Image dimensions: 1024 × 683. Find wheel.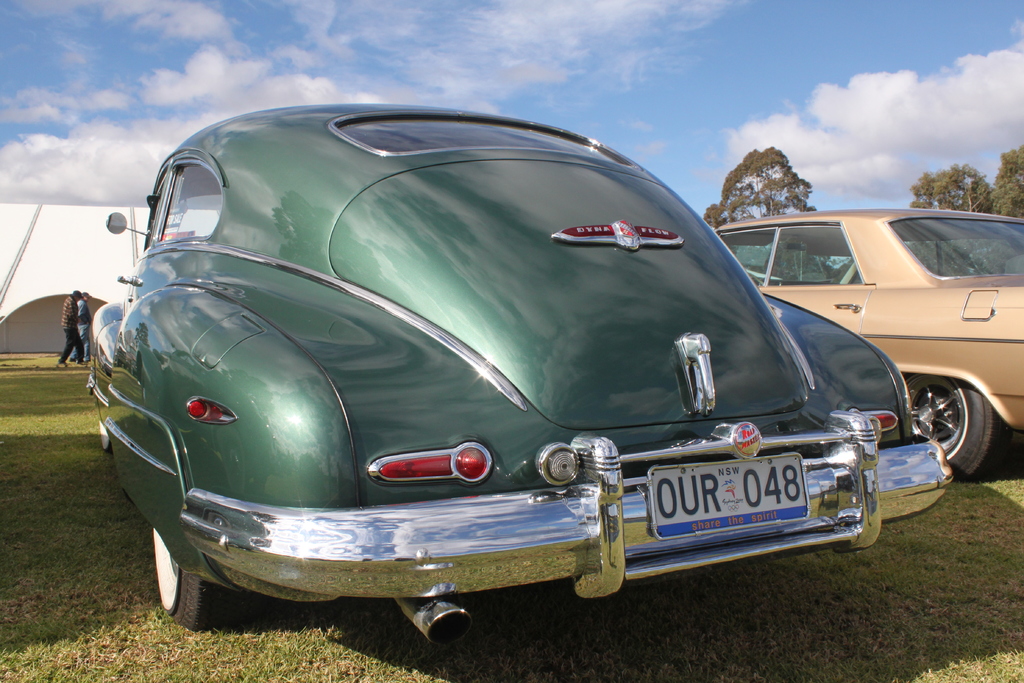
<bbox>152, 525, 246, 634</bbox>.
